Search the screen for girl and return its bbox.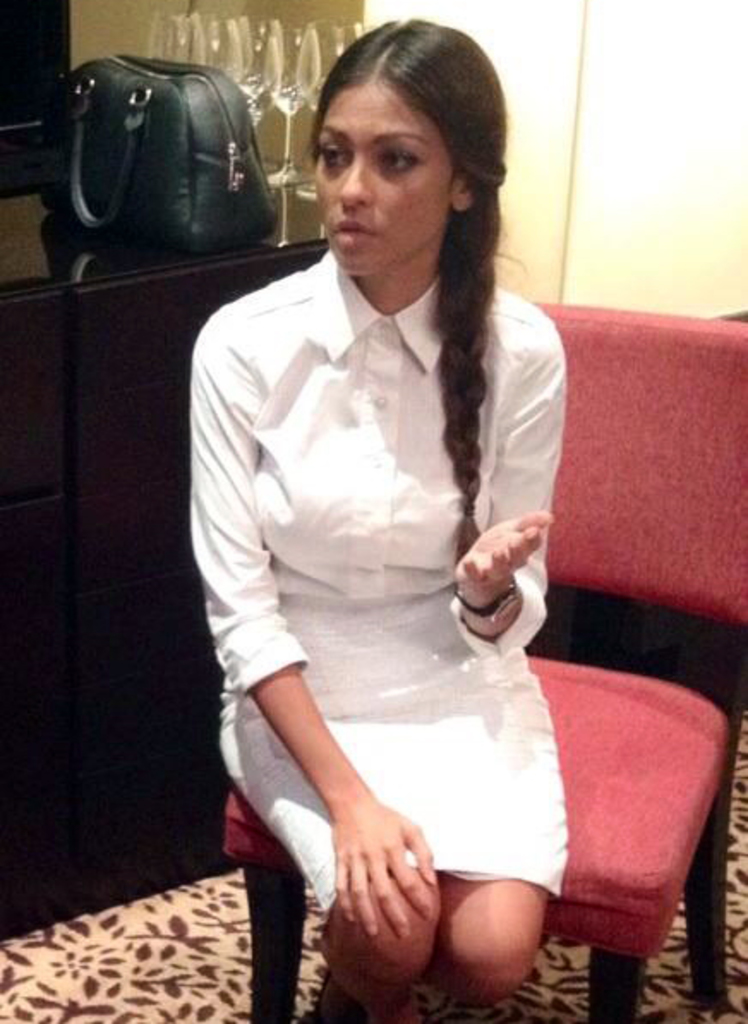
Found: [x1=187, y1=22, x2=568, y2=1022].
